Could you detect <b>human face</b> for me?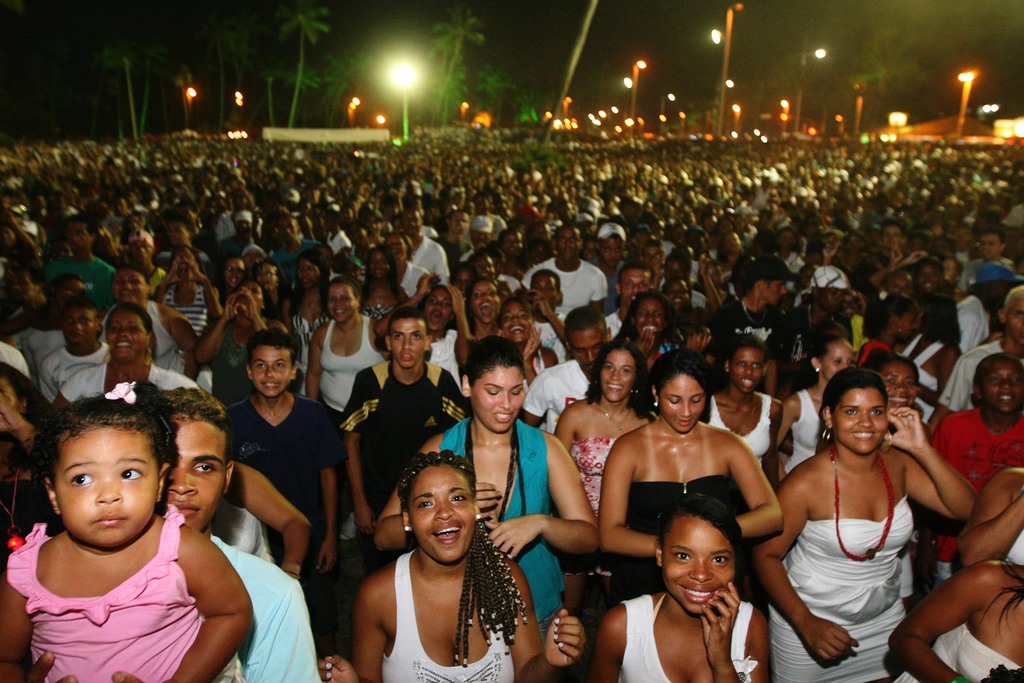
Detection result: <bbox>452, 209, 467, 231</bbox>.
